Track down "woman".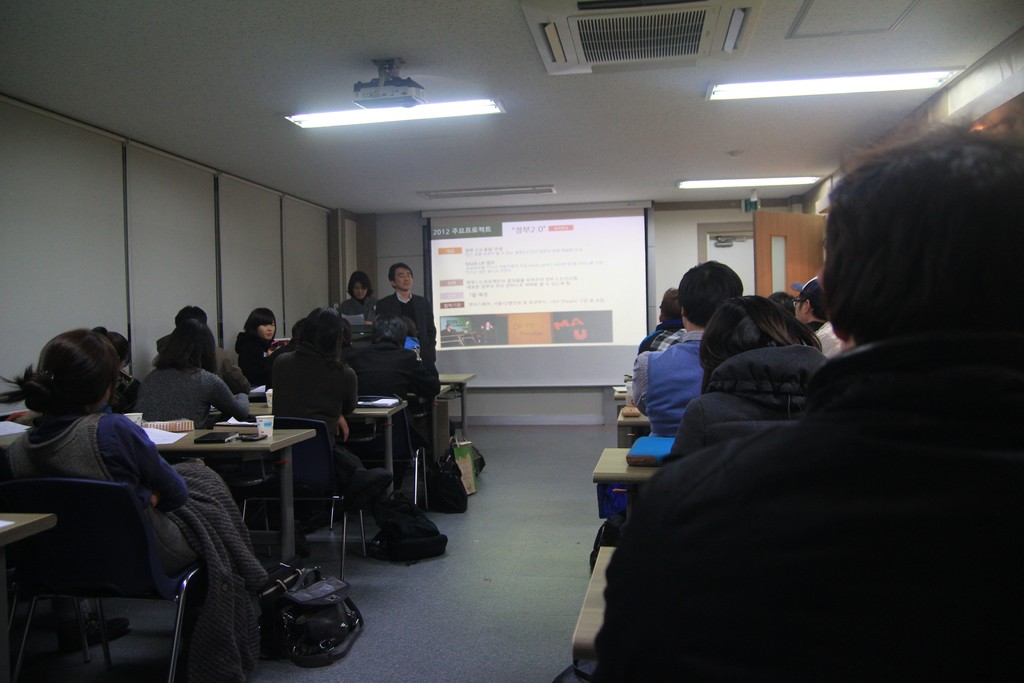
Tracked to 230,306,285,383.
